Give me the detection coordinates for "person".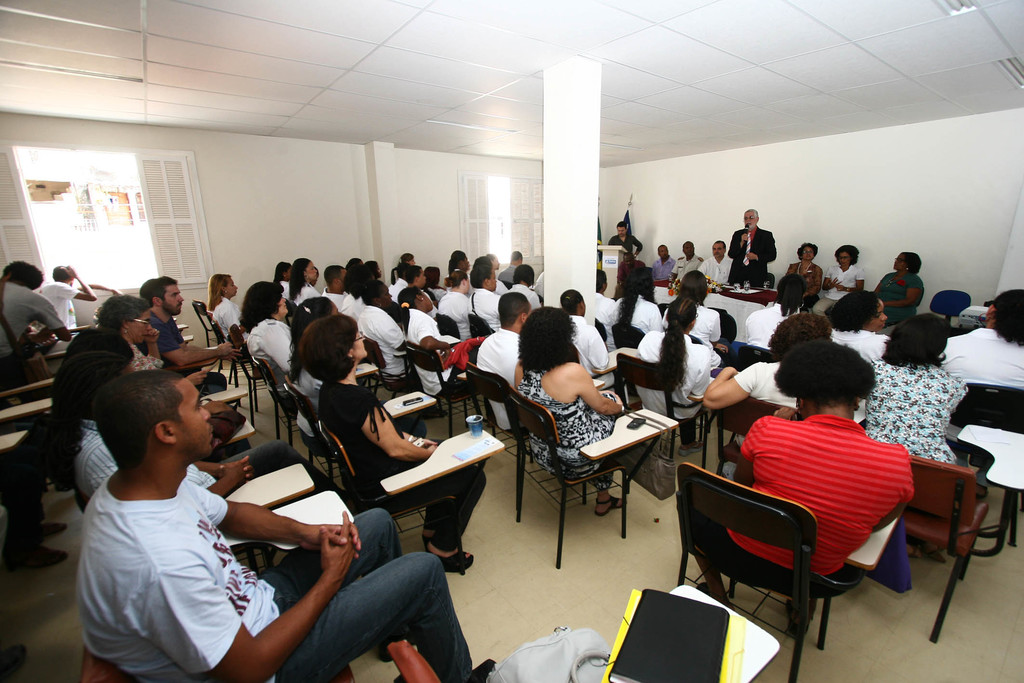
{"left": 673, "top": 242, "right": 700, "bottom": 289}.
